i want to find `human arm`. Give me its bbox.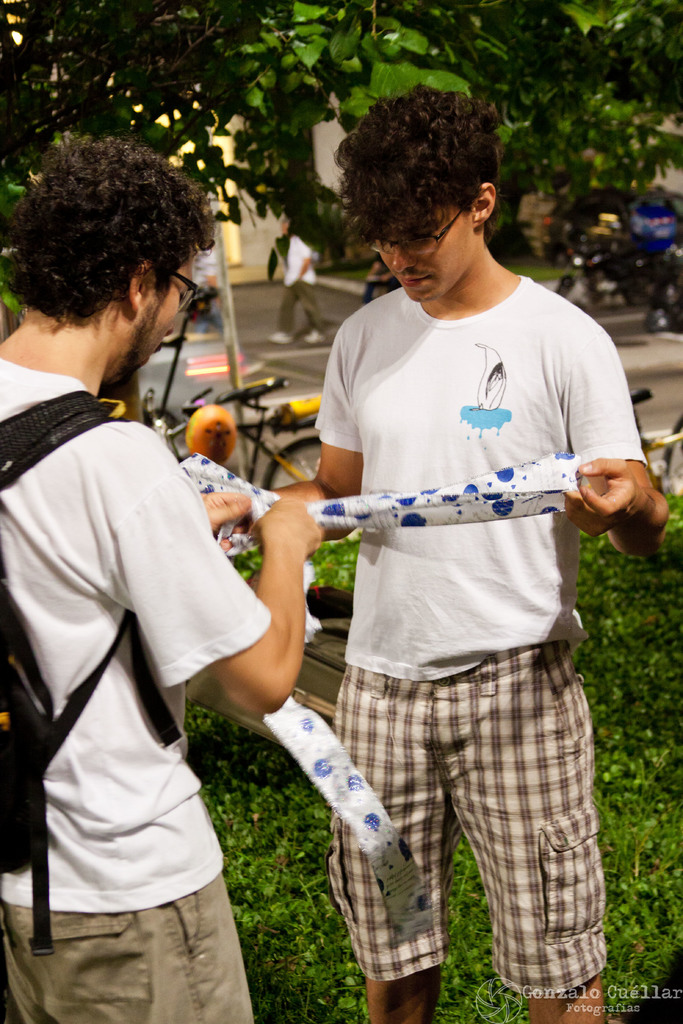
pyautogui.locateOnScreen(564, 326, 668, 549).
